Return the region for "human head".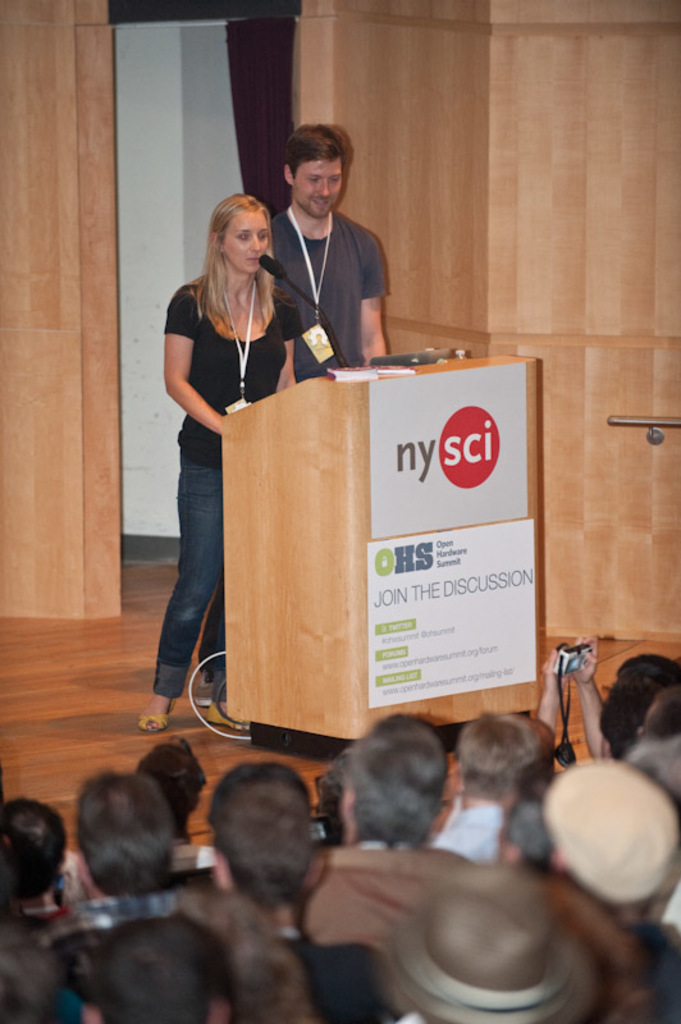
(0, 924, 69, 1023).
